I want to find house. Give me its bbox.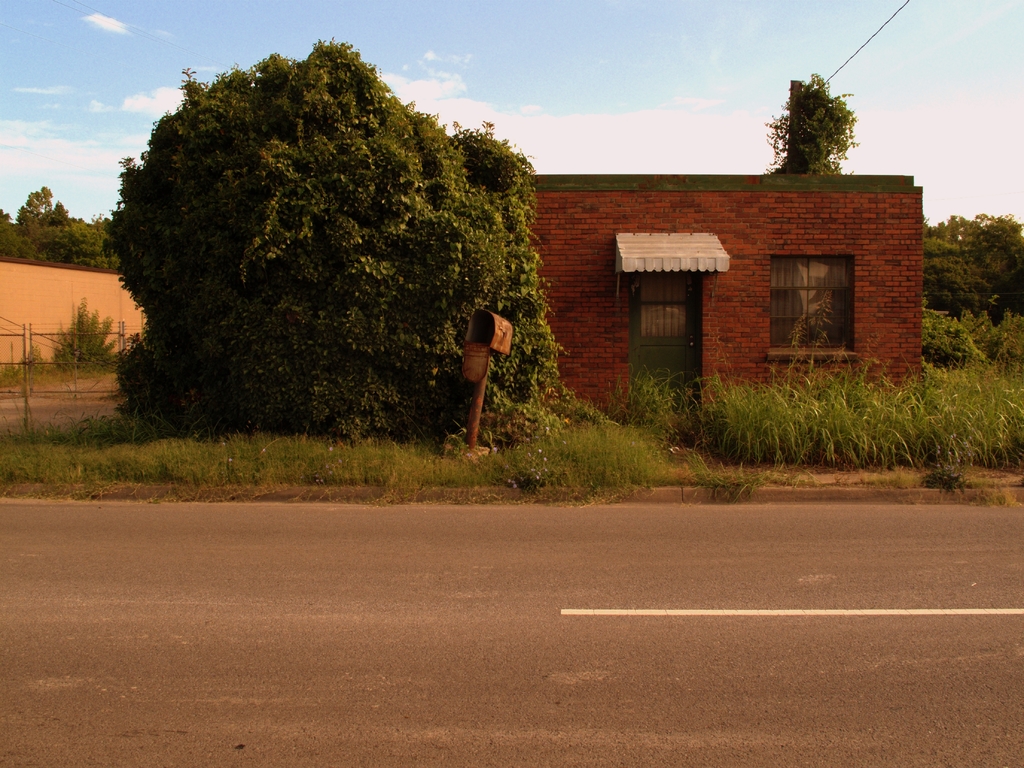
497 170 931 436.
